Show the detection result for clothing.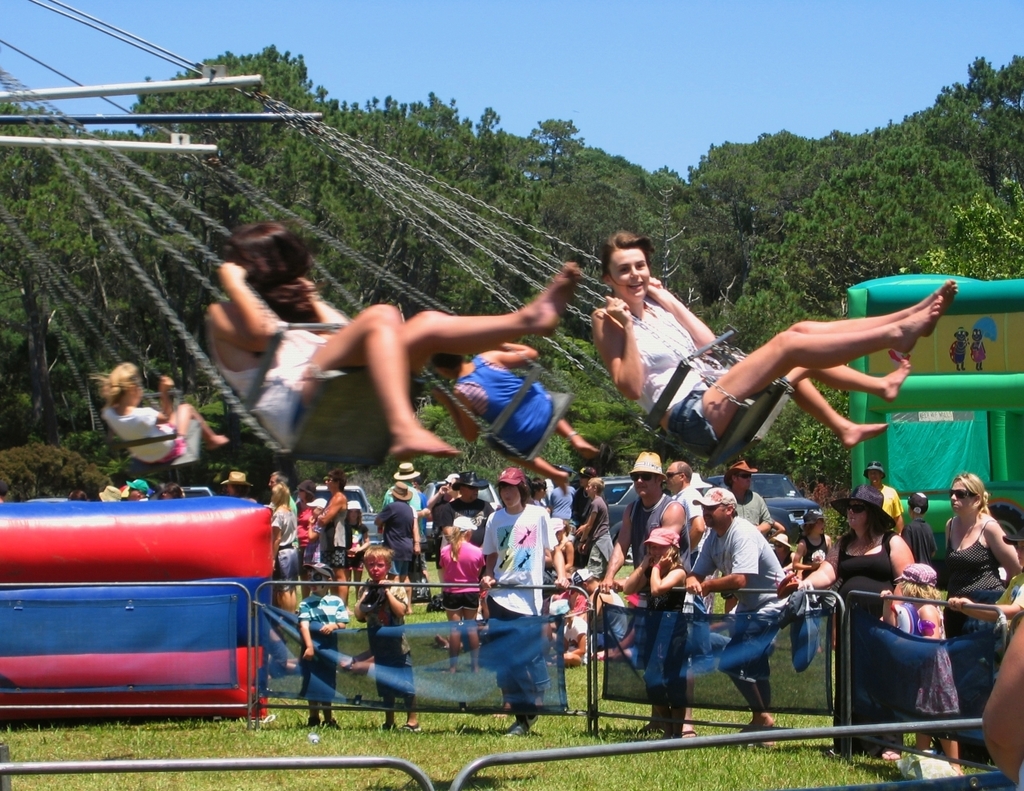
[left=484, top=503, right=554, bottom=710].
